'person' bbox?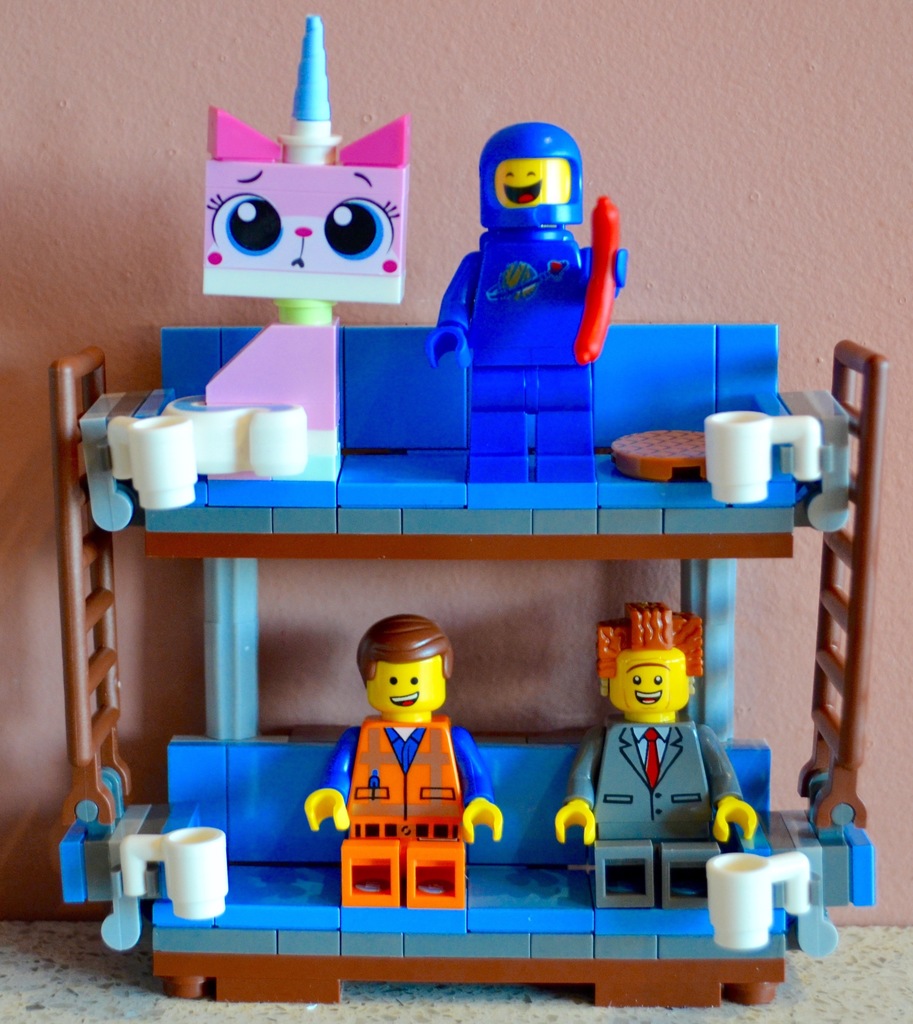
rect(306, 570, 516, 936)
